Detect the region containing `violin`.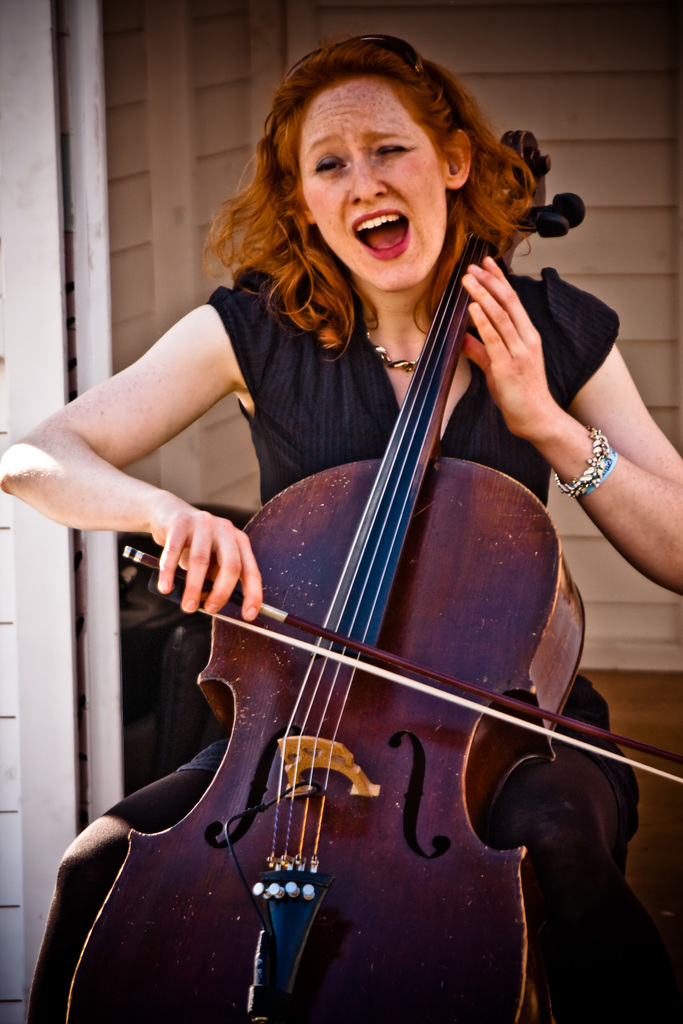
120/99/598/973.
